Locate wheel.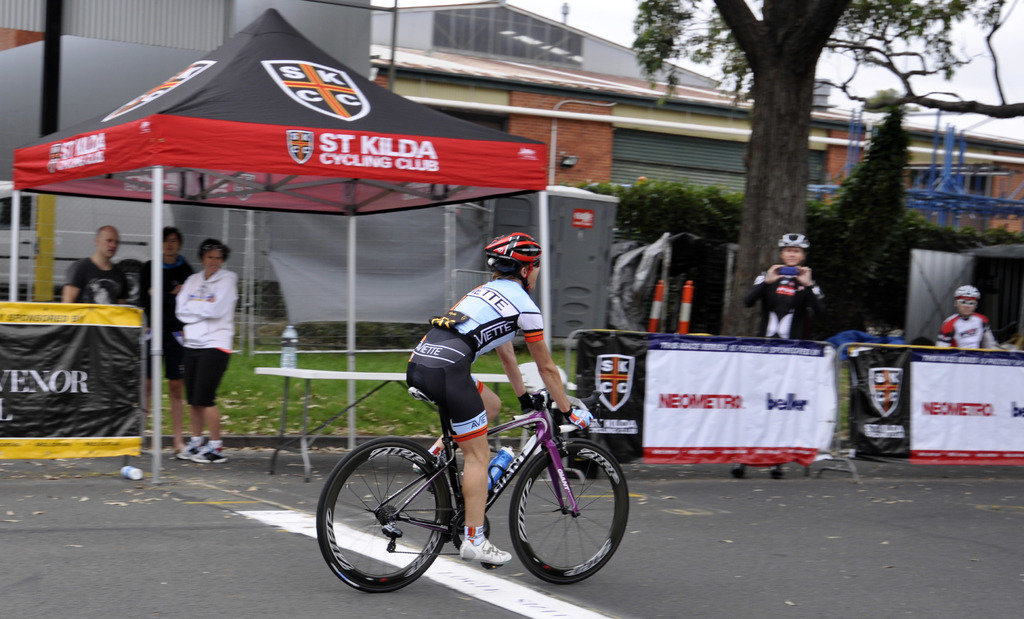
Bounding box: <box>506,443,621,586</box>.
